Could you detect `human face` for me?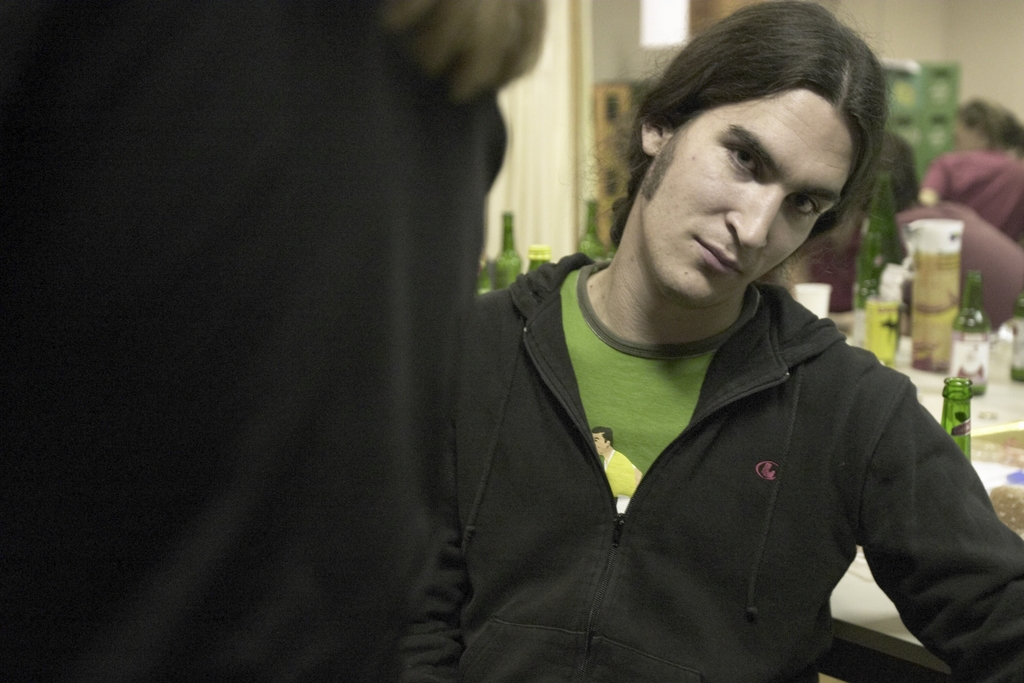
Detection result: crop(646, 88, 849, 302).
